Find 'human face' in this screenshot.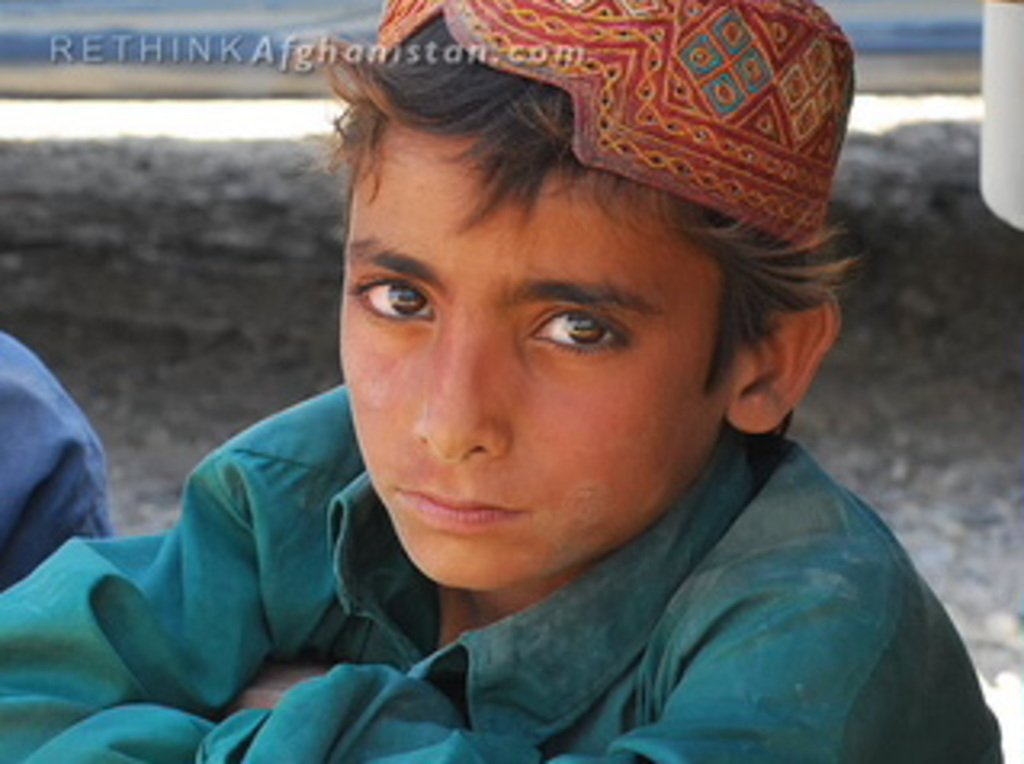
The bounding box for 'human face' is pyautogui.locateOnScreen(327, 116, 758, 597).
